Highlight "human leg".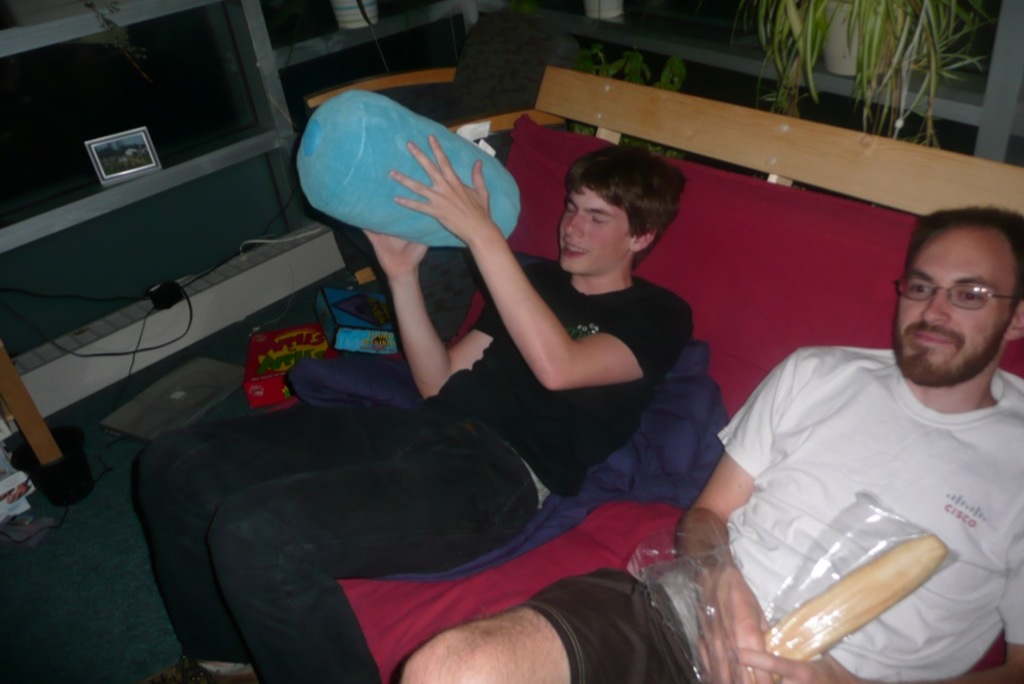
Highlighted region: <region>128, 391, 393, 683</region>.
